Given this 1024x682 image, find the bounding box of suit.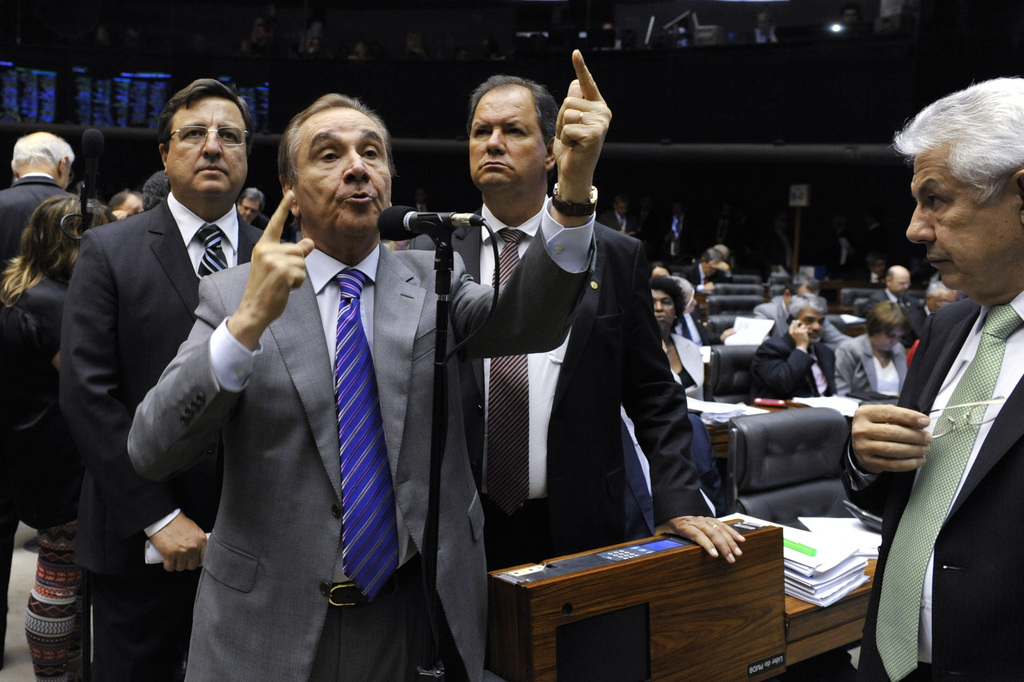
BBox(127, 197, 598, 681).
